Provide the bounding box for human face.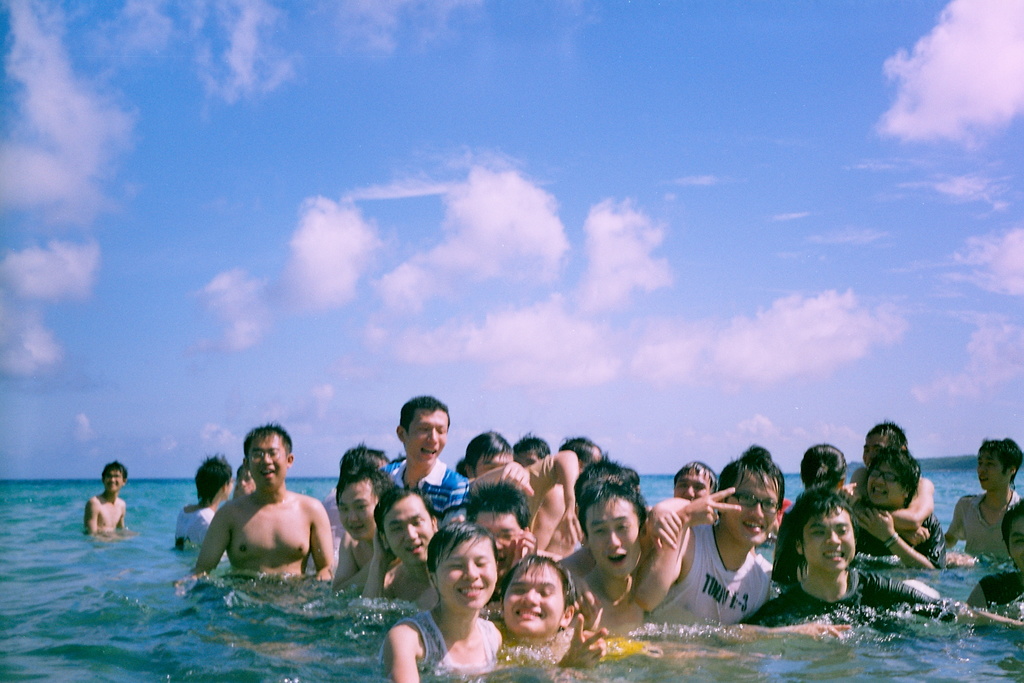
bbox(467, 508, 531, 563).
